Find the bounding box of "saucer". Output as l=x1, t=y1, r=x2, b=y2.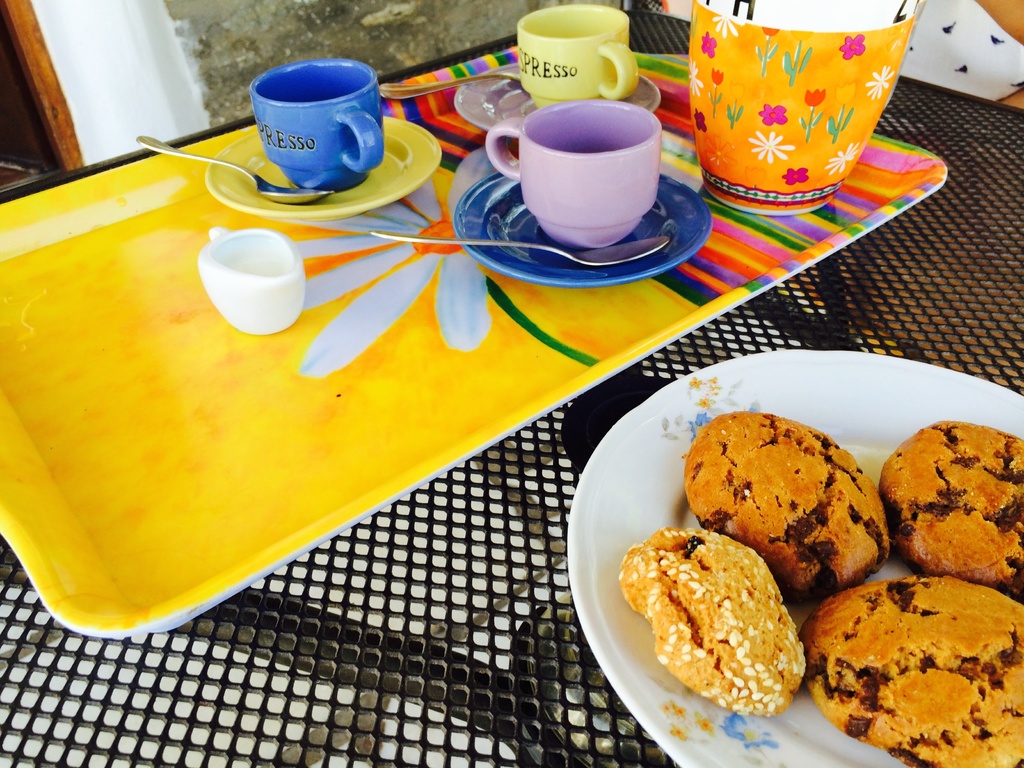
l=208, t=113, r=442, b=218.
